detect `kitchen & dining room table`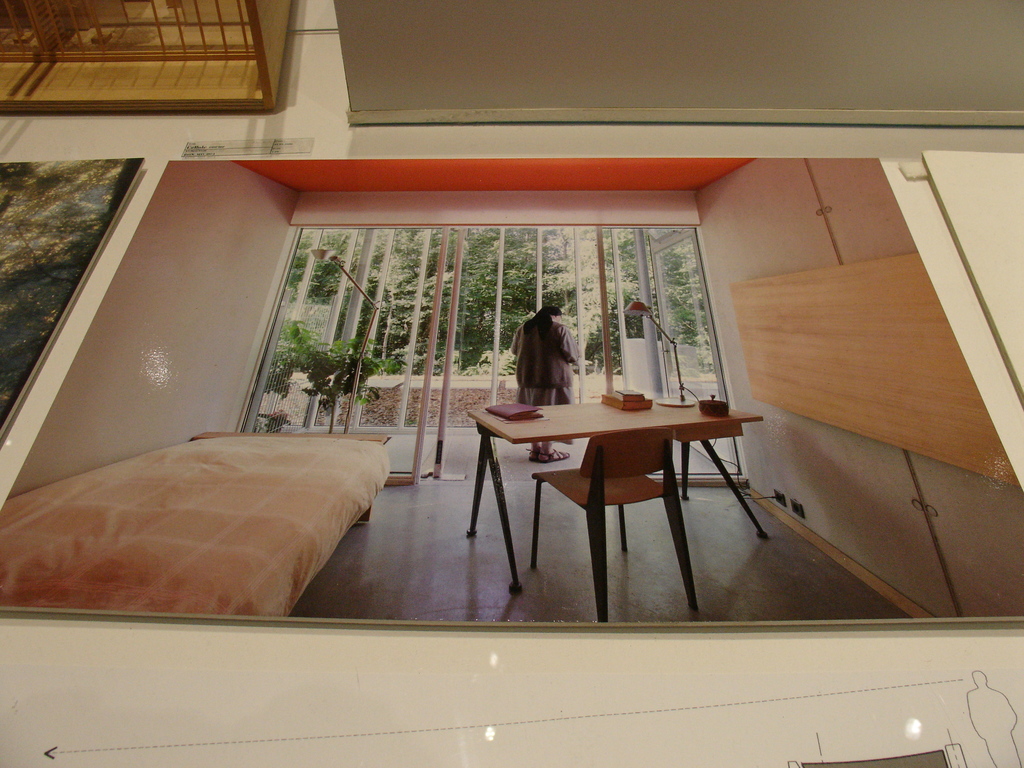
[left=465, top=387, right=723, bottom=600]
